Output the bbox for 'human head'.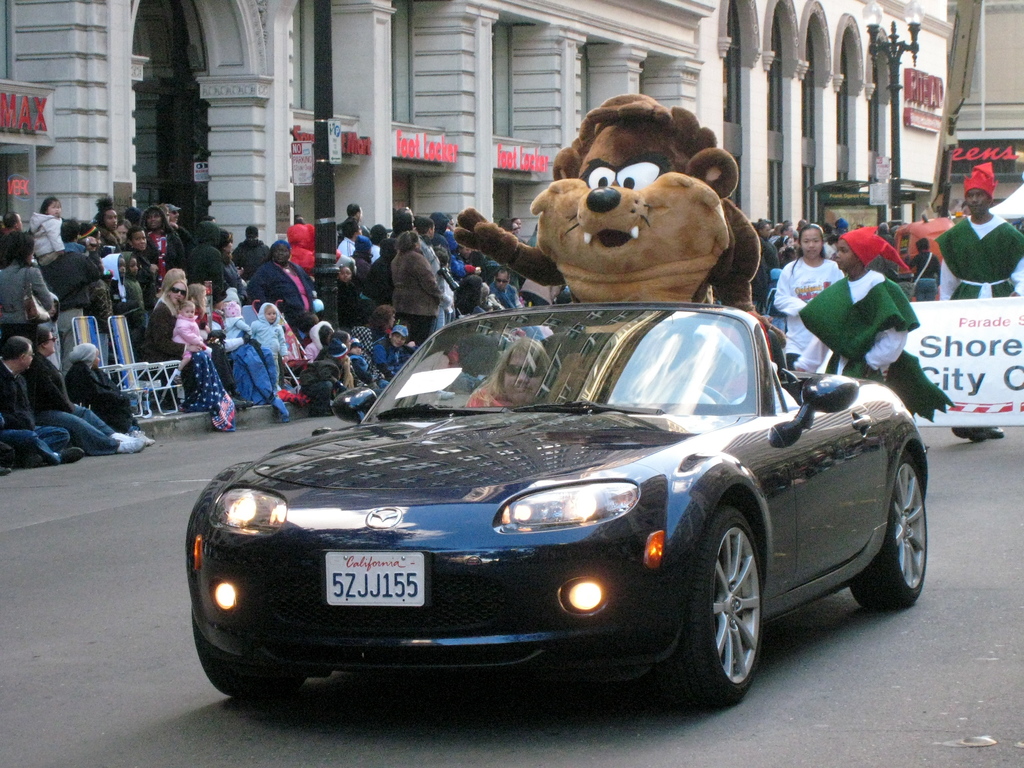
select_region(4, 209, 29, 229).
